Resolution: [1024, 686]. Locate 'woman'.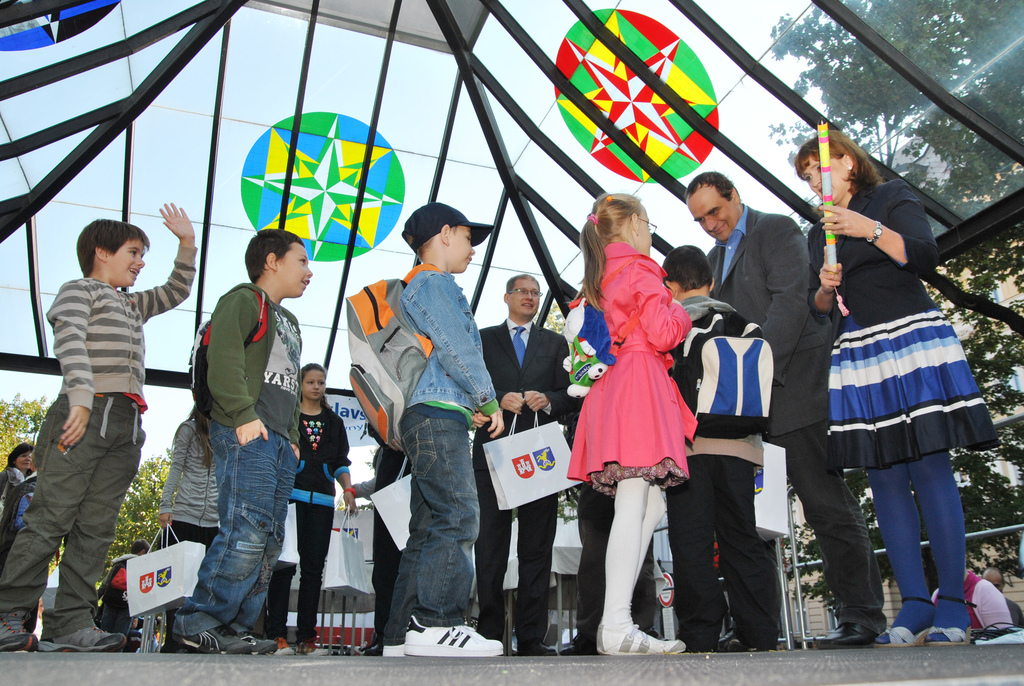
region(576, 172, 703, 637).
